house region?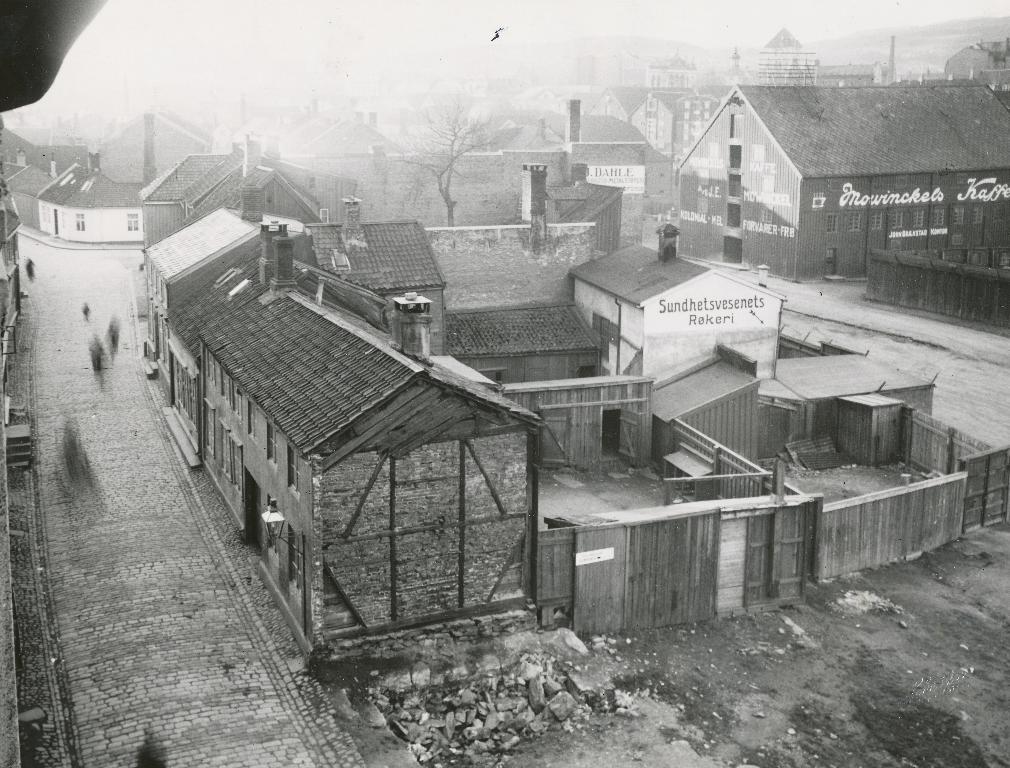
box=[526, 111, 677, 229]
